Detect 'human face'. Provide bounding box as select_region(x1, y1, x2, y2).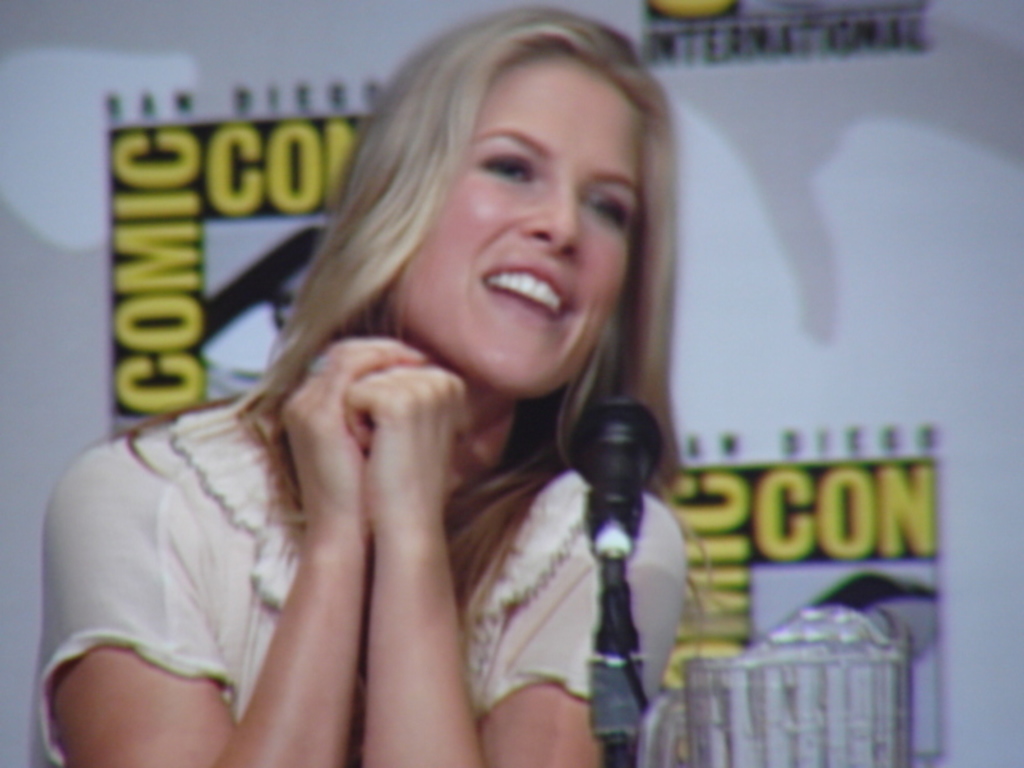
select_region(387, 59, 643, 394).
